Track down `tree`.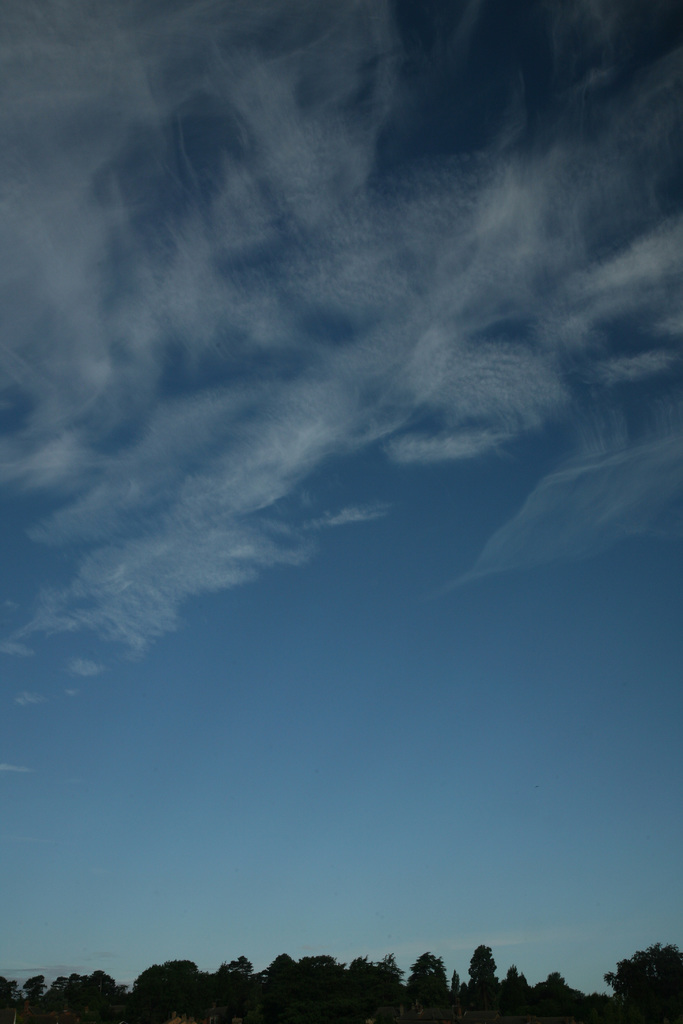
Tracked to bbox(127, 953, 201, 1023).
